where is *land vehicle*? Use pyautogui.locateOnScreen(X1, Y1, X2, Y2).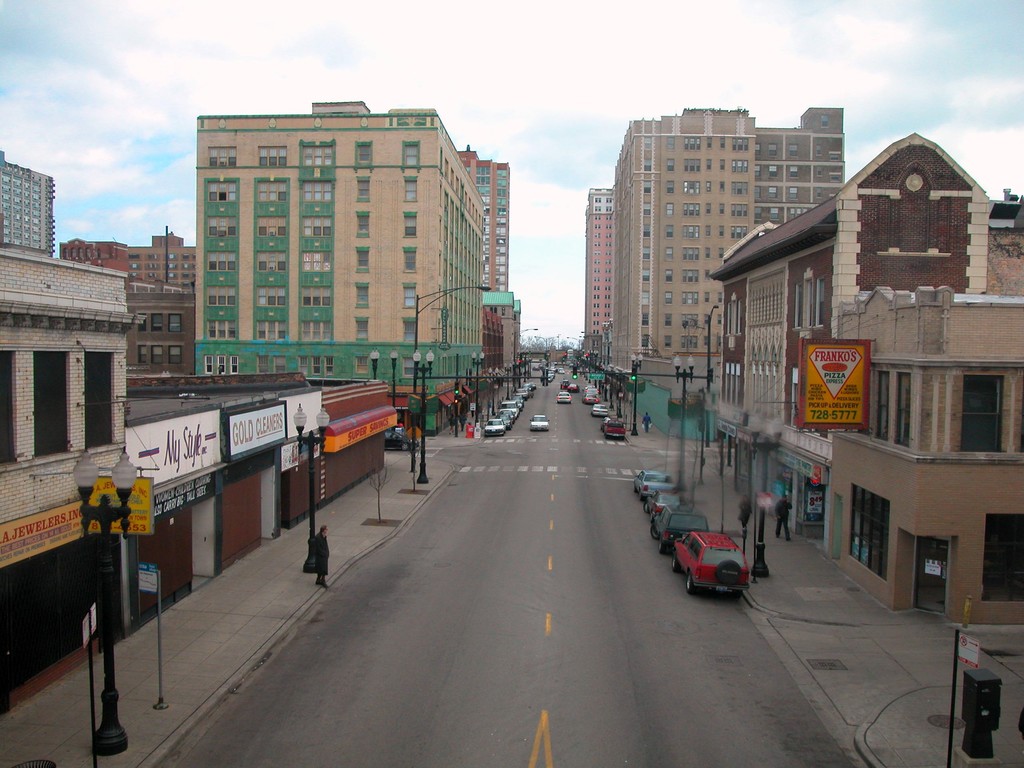
pyautogui.locateOnScreen(650, 503, 701, 555).
